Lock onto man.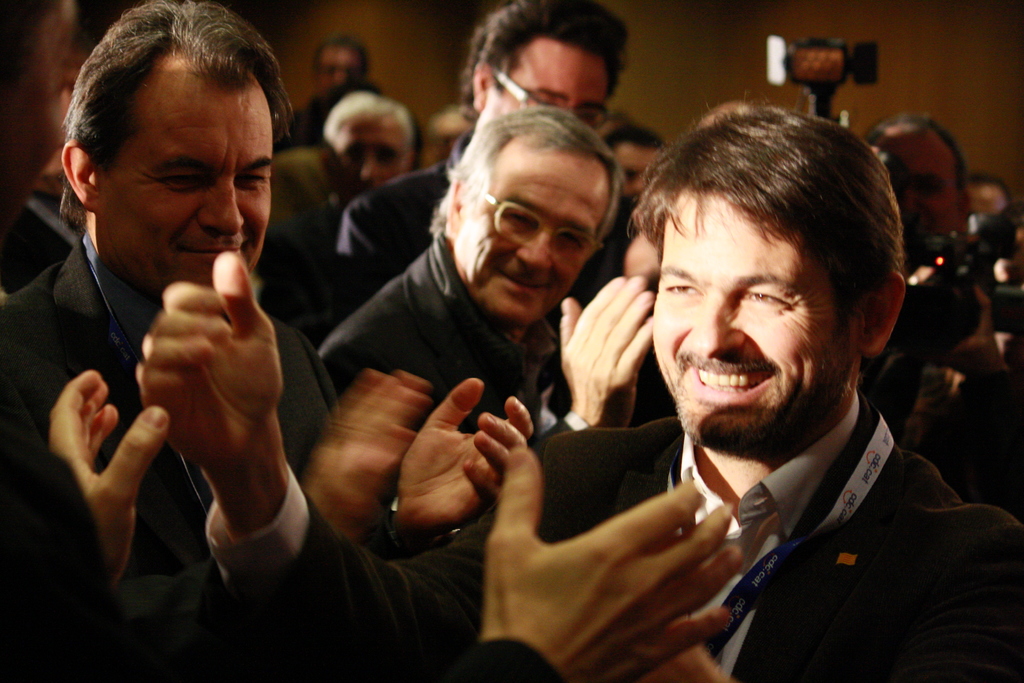
Locked: <region>343, 6, 628, 272</region>.
